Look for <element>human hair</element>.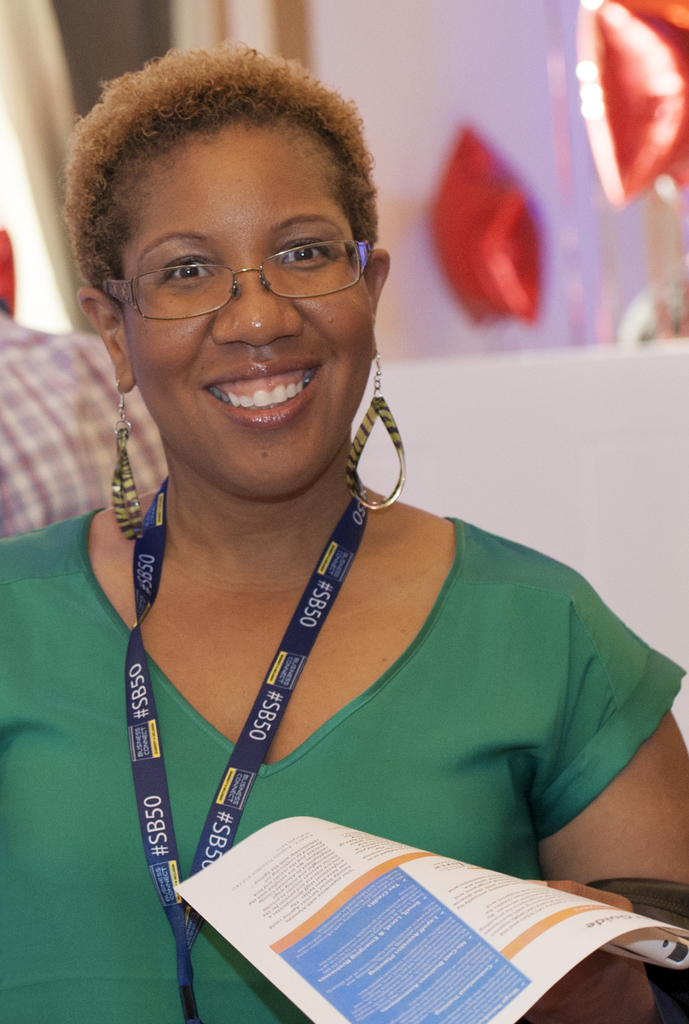
Found: (x1=68, y1=24, x2=392, y2=343).
